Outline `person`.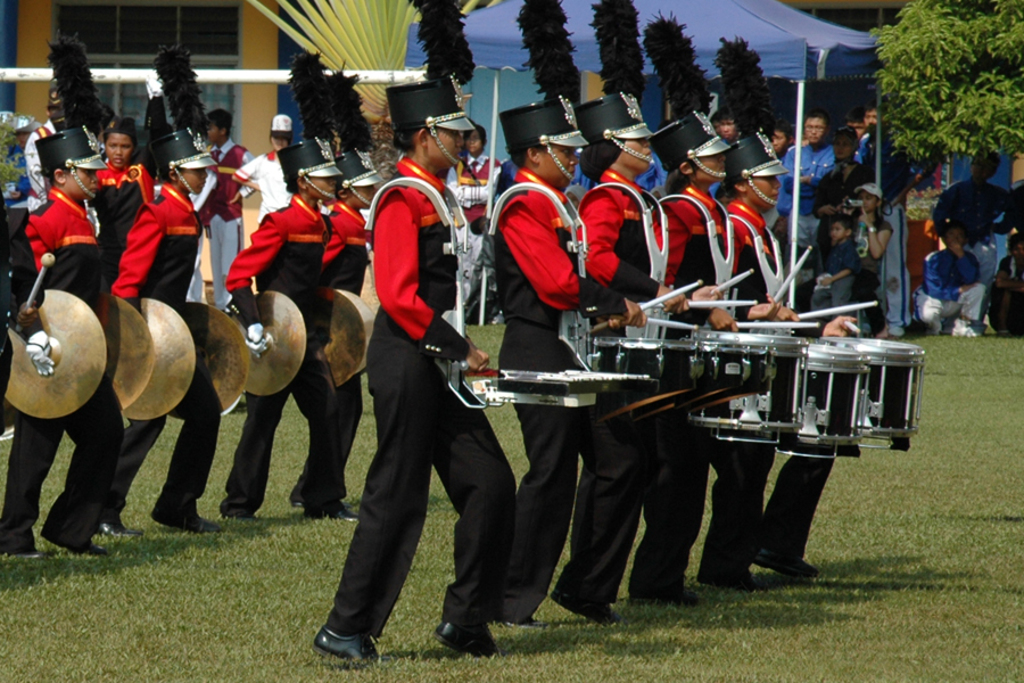
Outline: box(851, 175, 895, 342).
